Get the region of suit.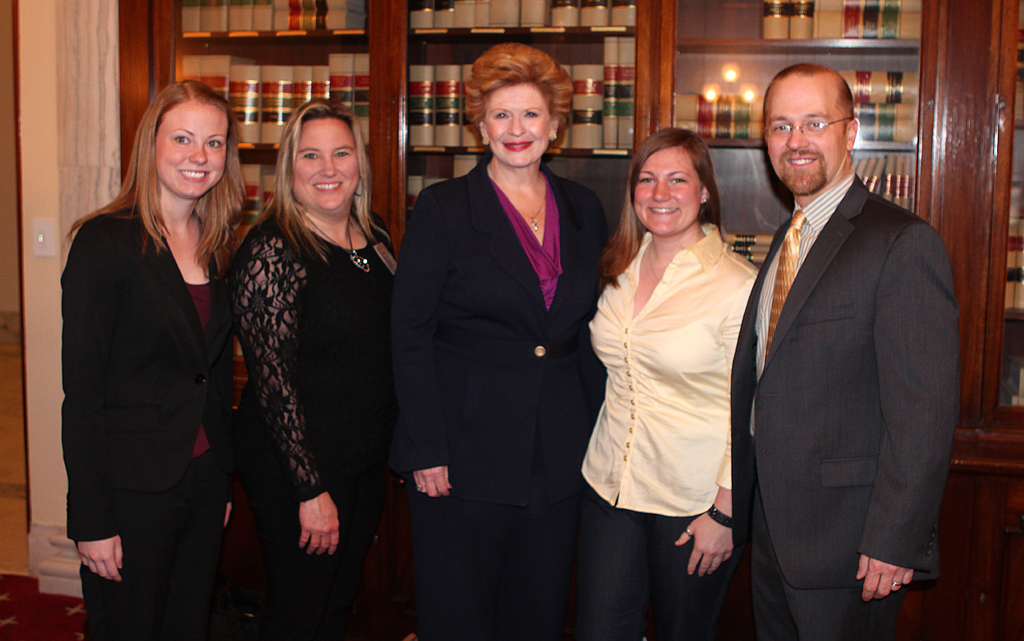
box=[59, 201, 236, 640].
